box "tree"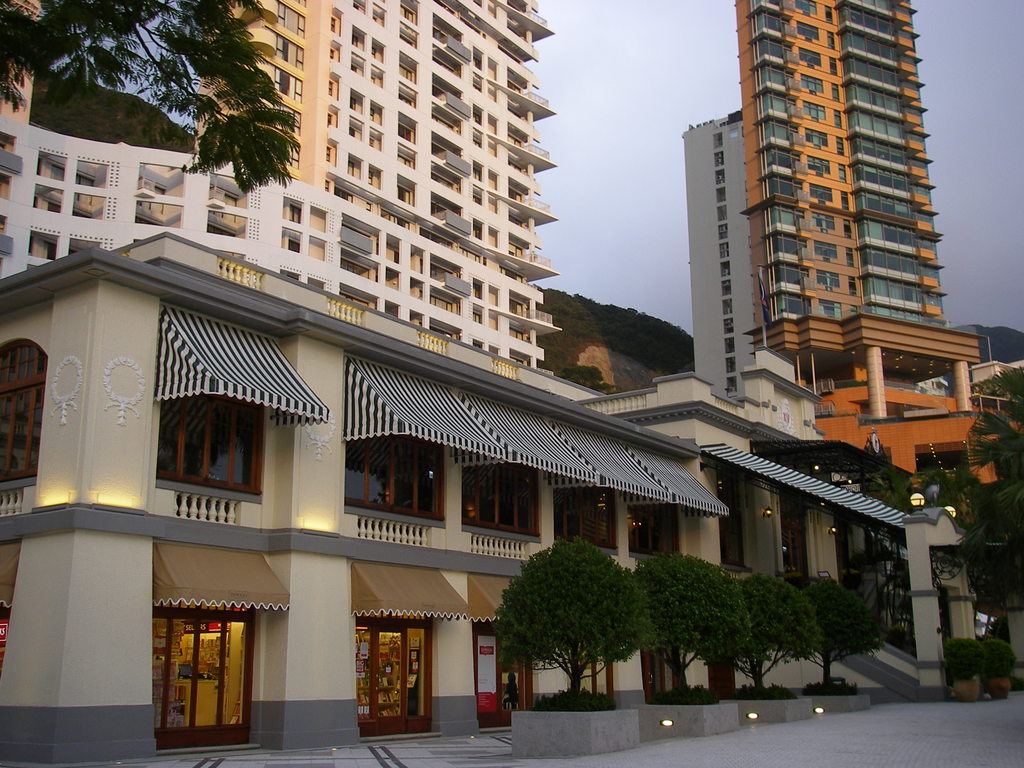
<region>732, 575, 824, 700</region>
